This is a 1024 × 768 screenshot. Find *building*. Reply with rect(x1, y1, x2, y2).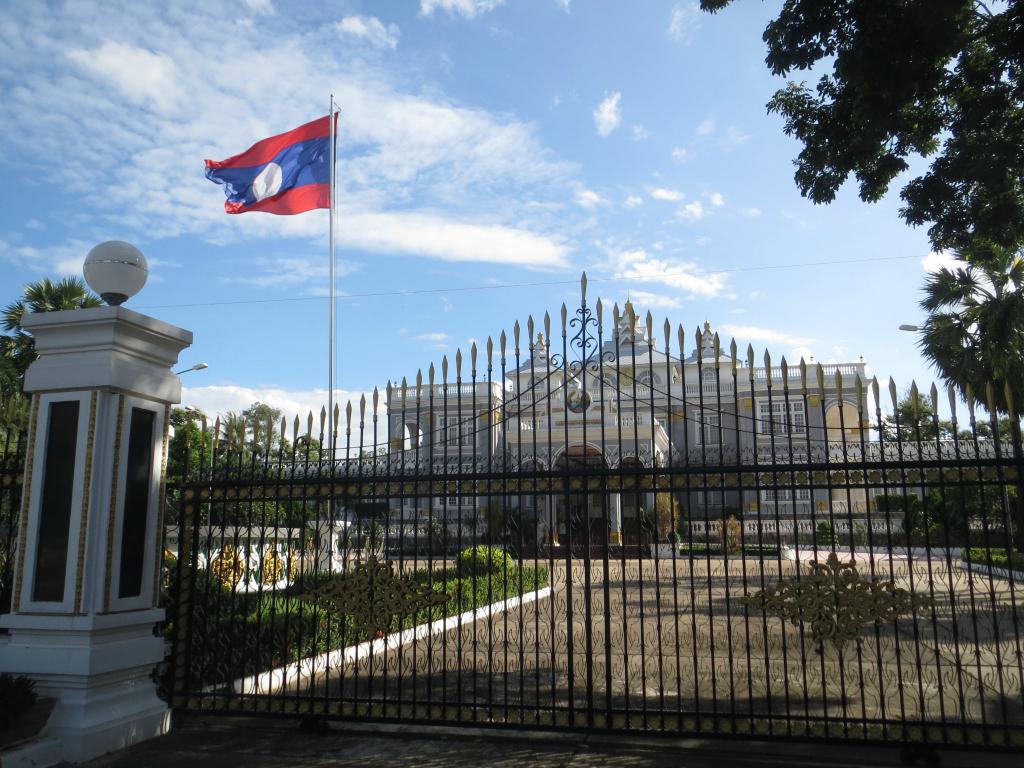
rect(384, 296, 881, 554).
